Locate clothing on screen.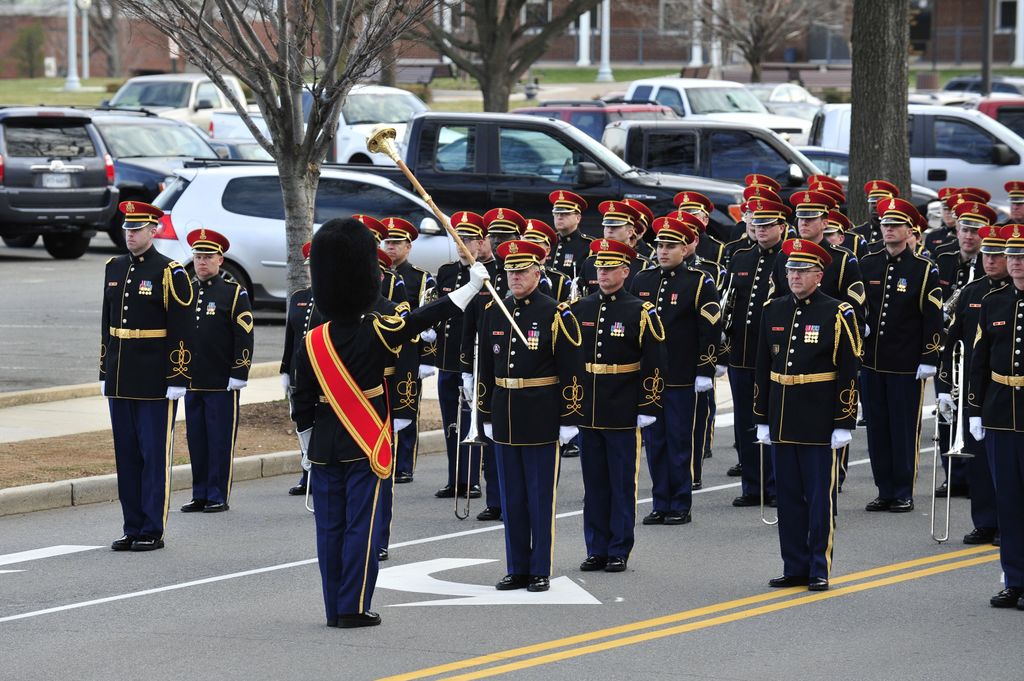
On screen at (100, 242, 197, 544).
